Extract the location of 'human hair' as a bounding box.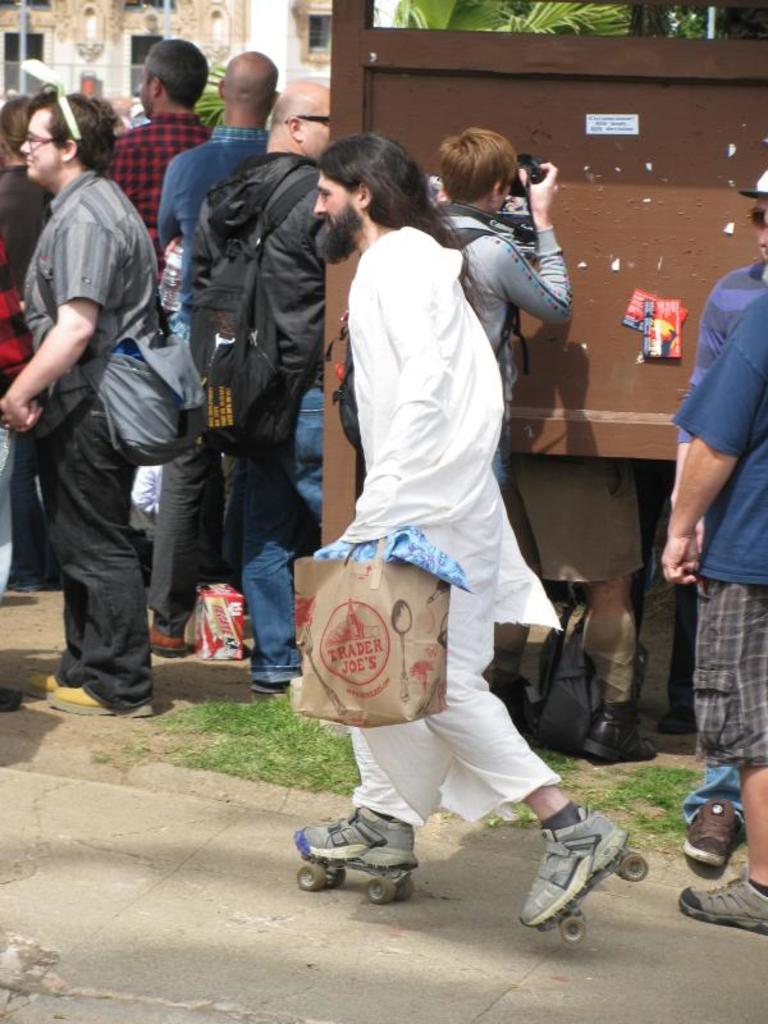
(x1=442, y1=114, x2=541, y2=214).
